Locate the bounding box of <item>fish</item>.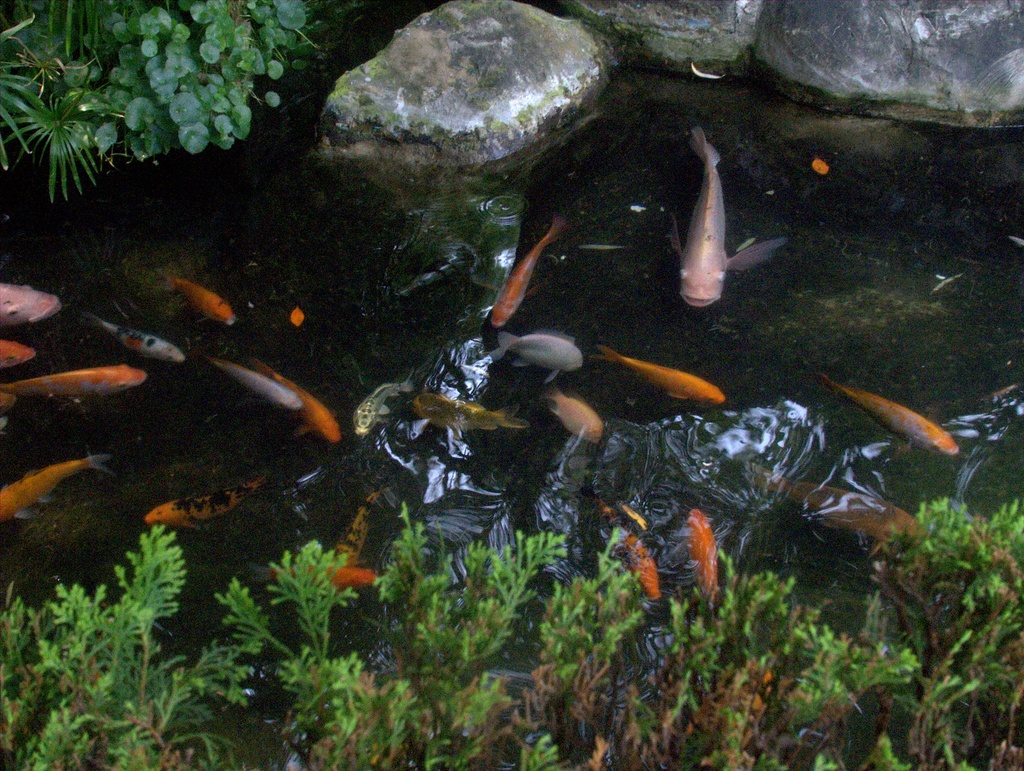
Bounding box: 0/332/42/369.
